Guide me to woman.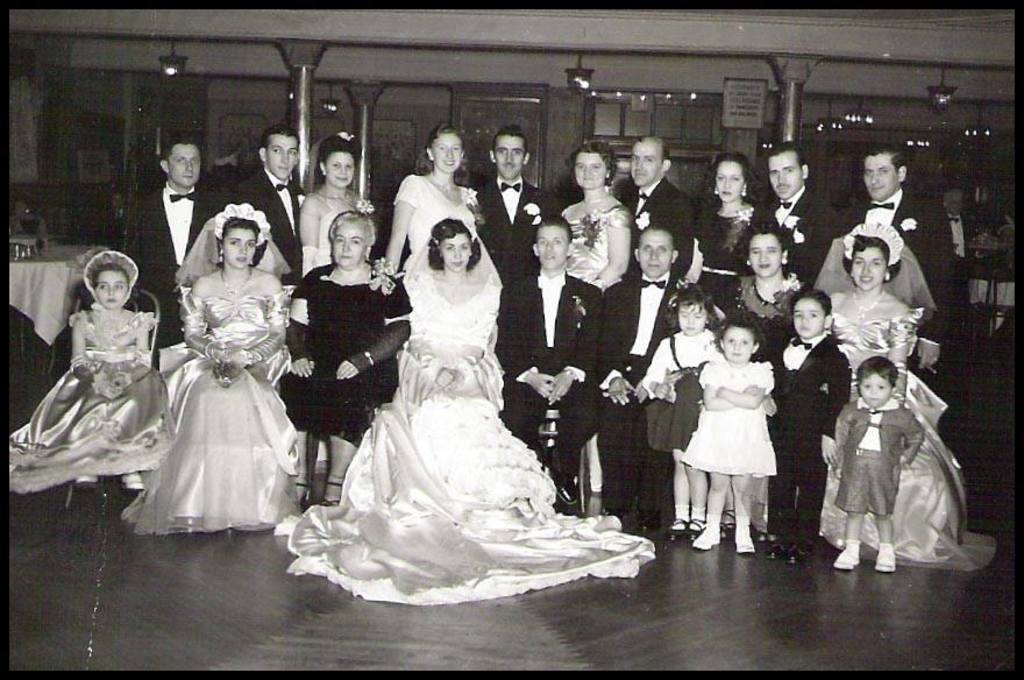
Guidance: (822,218,1002,573).
